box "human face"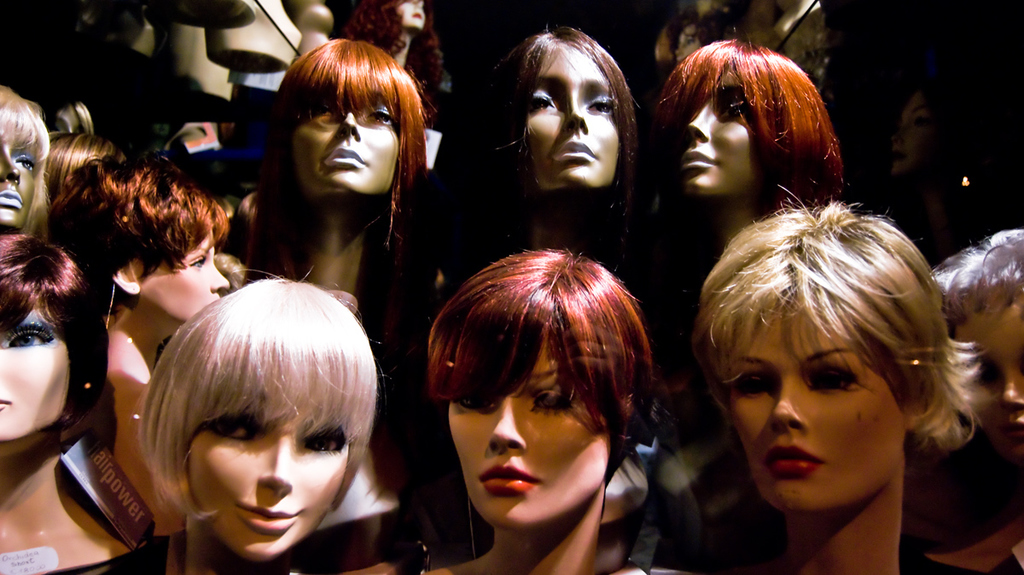
285:99:398:192
